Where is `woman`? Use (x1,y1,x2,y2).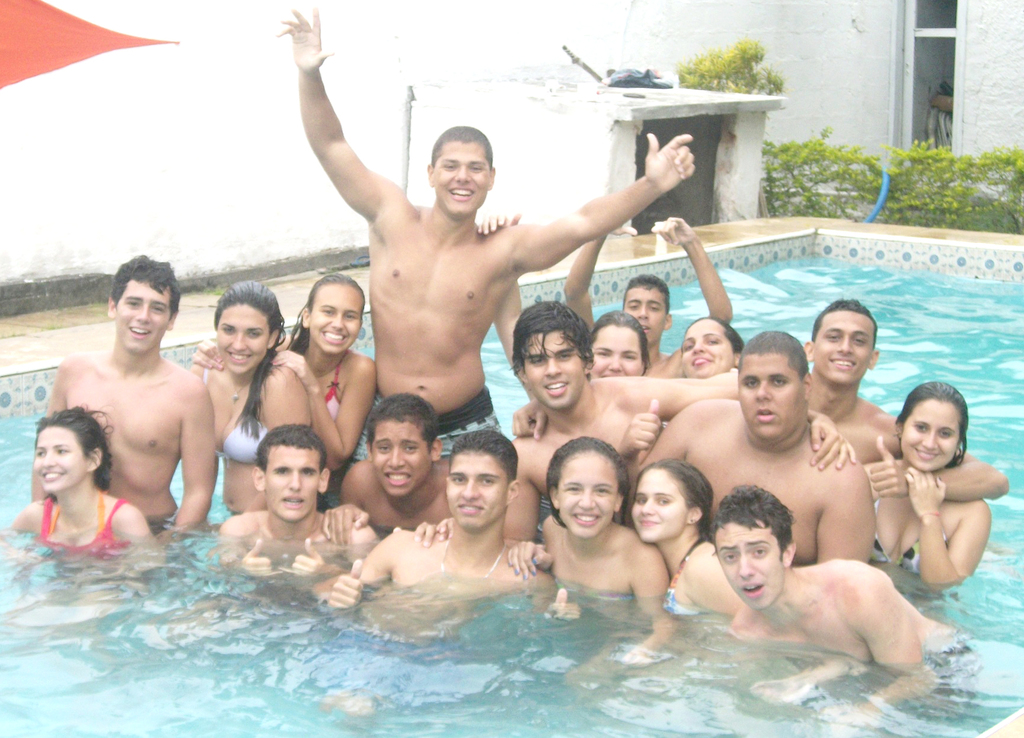
(858,385,998,604).
